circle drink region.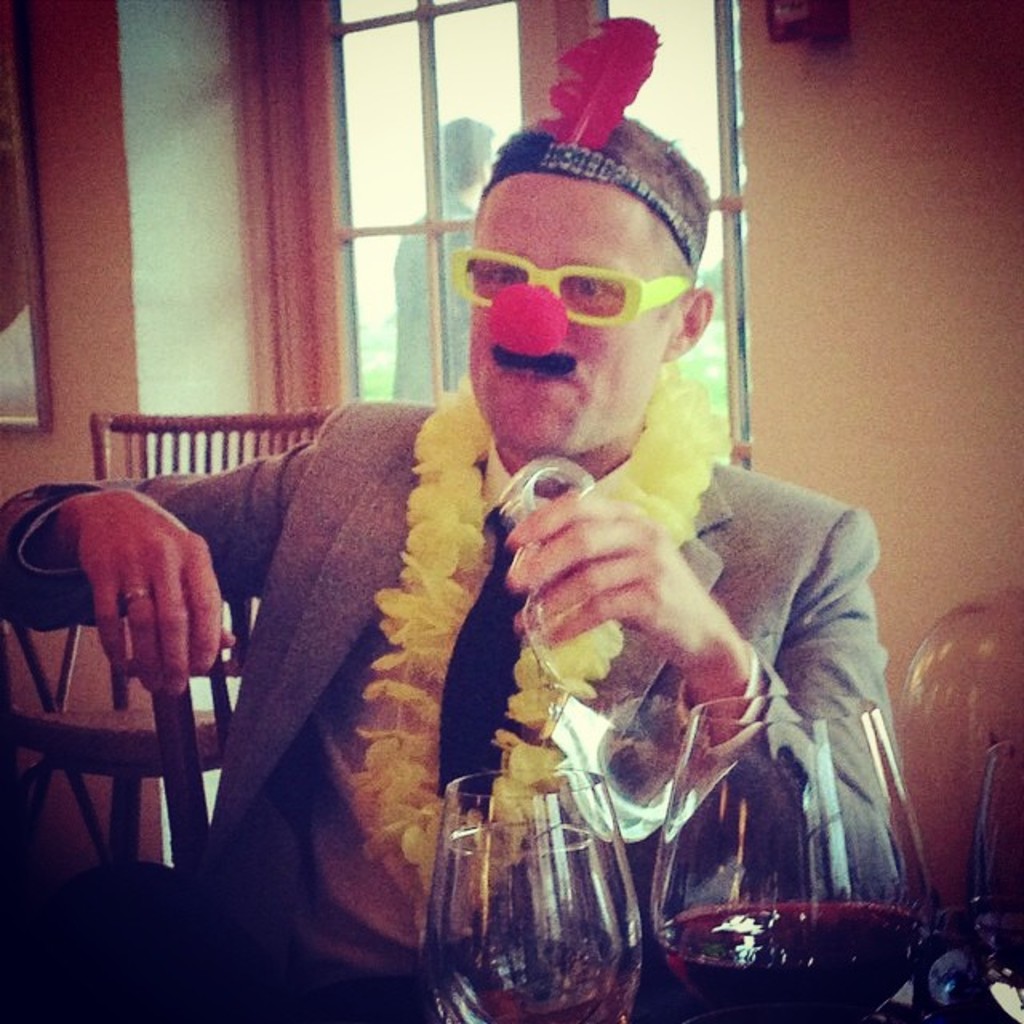
Region: <bbox>653, 642, 901, 1005</bbox>.
